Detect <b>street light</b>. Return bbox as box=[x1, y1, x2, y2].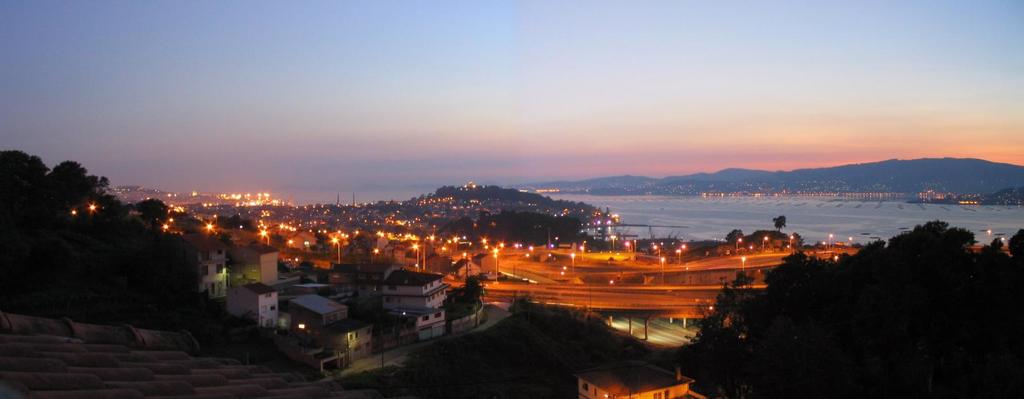
box=[735, 234, 747, 252].
